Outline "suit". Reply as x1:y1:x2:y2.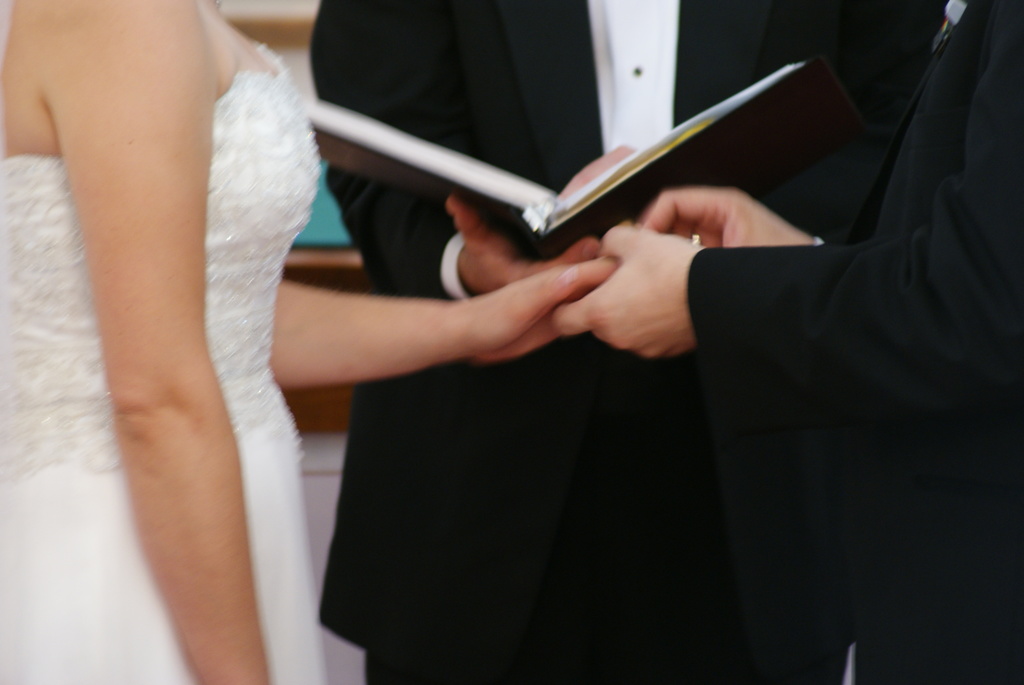
309:0:943:684.
